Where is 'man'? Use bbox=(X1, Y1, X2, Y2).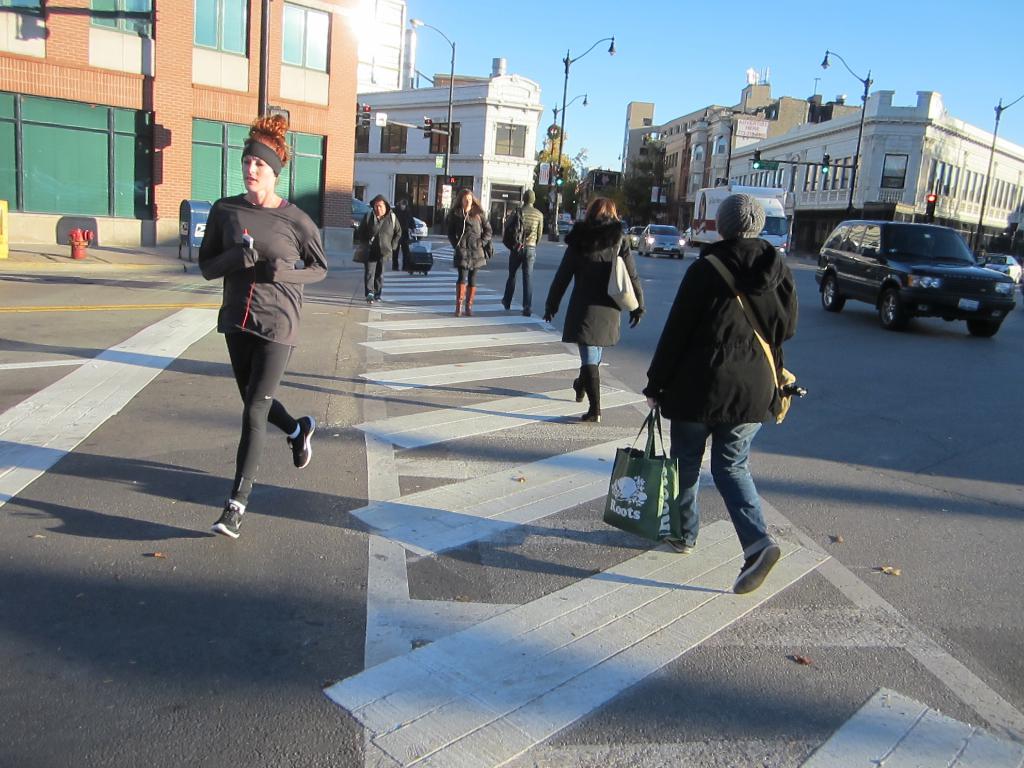
bbox=(644, 195, 817, 596).
